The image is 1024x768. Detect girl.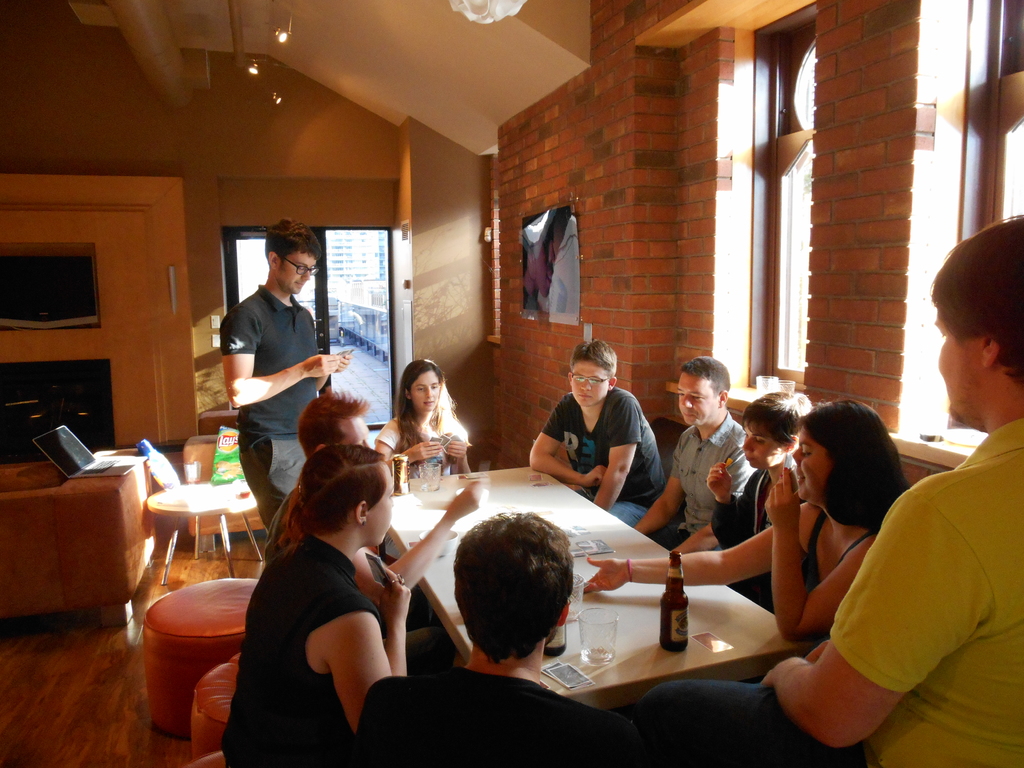
Detection: detection(218, 445, 413, 765).
